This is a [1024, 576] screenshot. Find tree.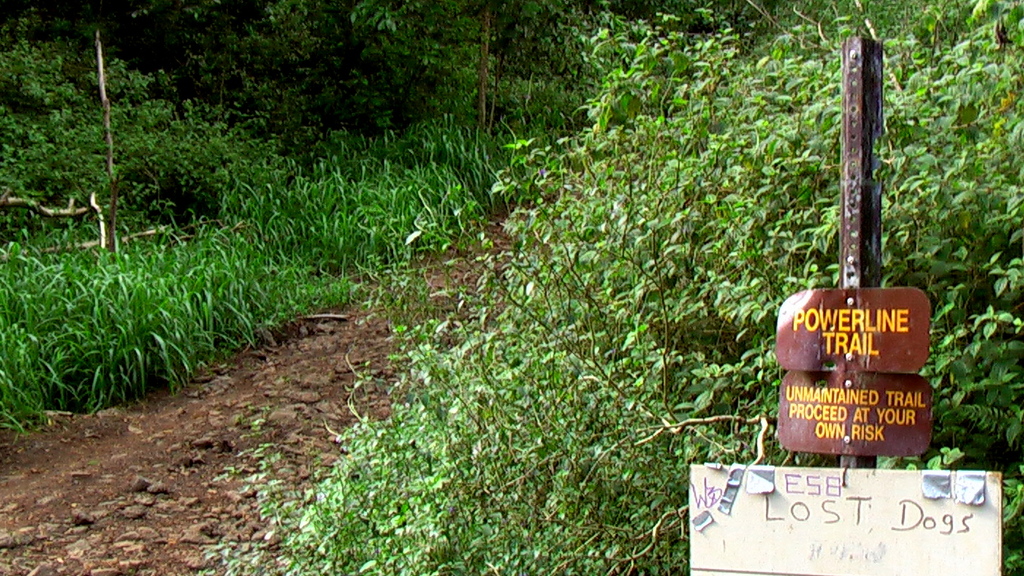
Bounding box: l=348, t=0, r=615, b=159.
